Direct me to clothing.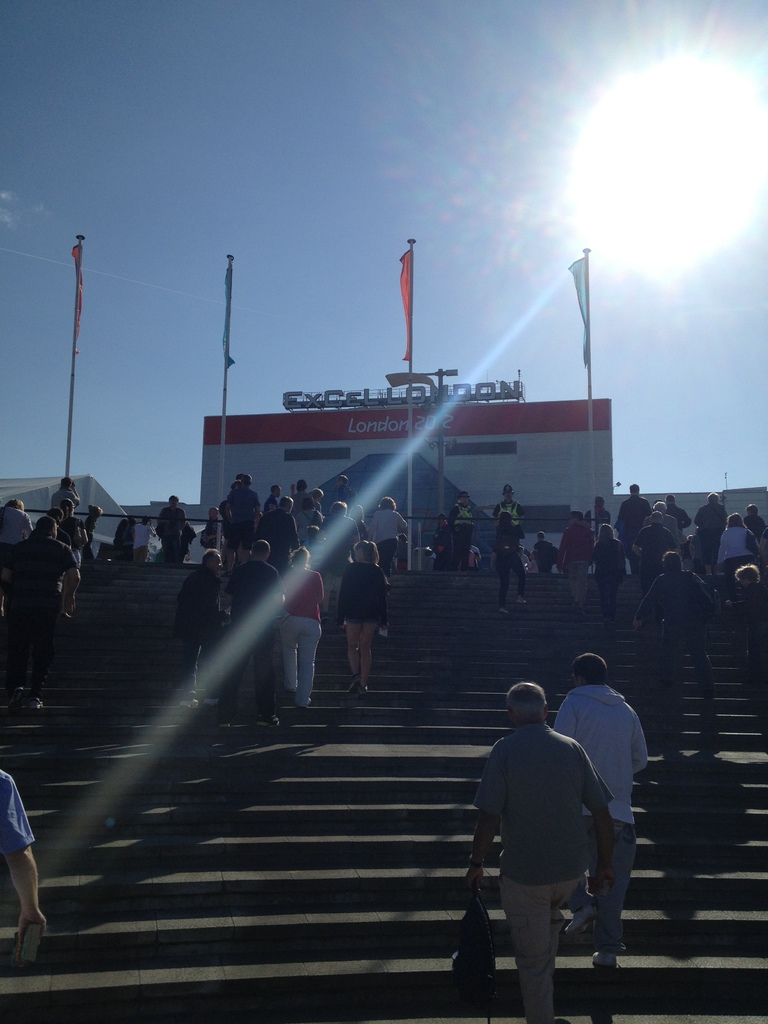
Direction: 660:518:681:534.
